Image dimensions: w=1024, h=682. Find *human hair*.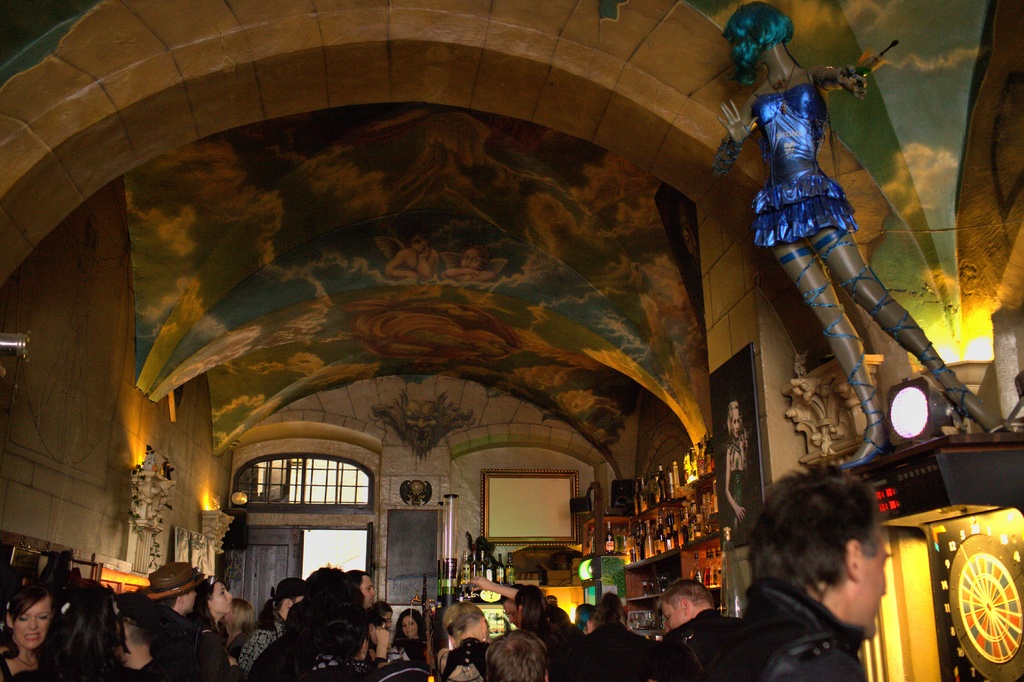
x1=657, y1=574, x2=716, y2=602.
